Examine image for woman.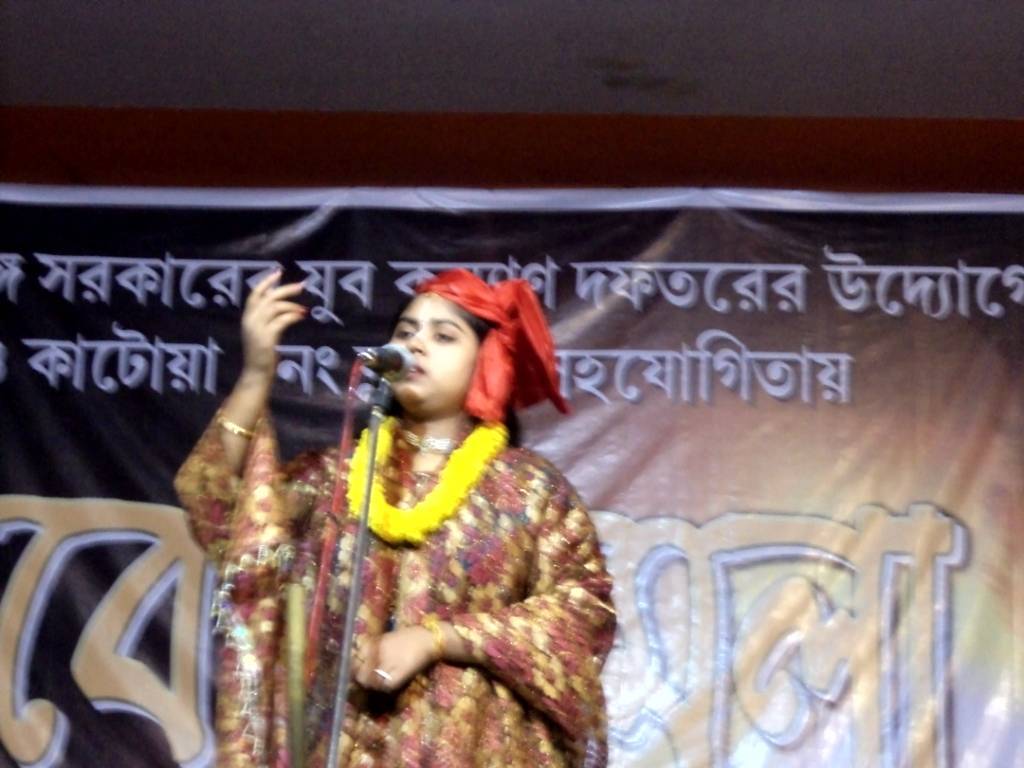
Examination result: (left=250, top=253, right=604, bottom=767).
